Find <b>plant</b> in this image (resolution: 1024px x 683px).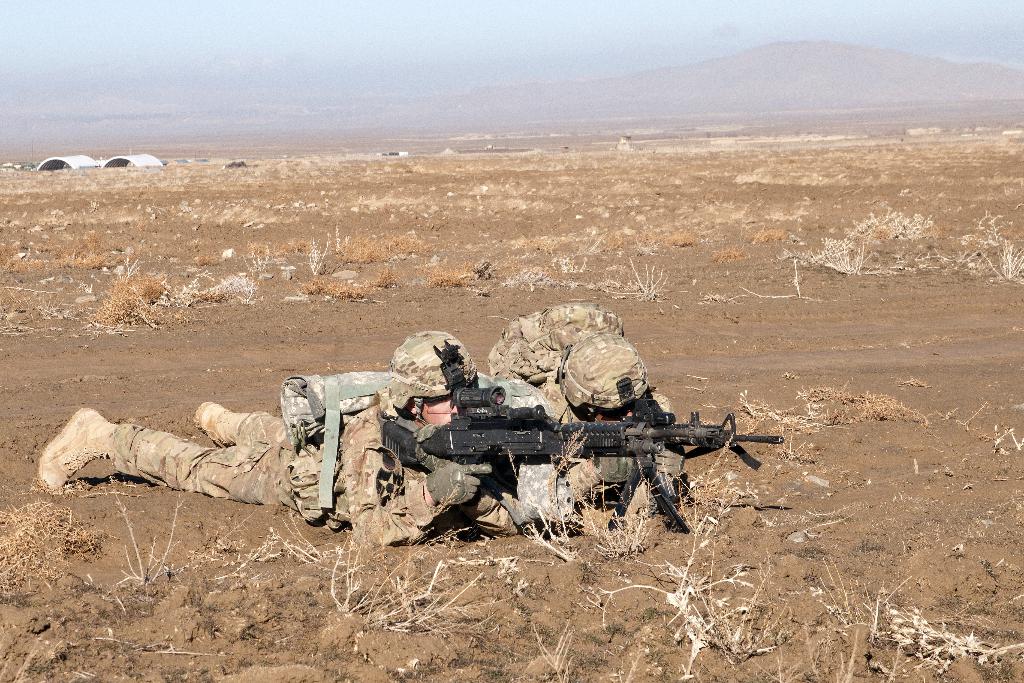
(295,273,371,298).
